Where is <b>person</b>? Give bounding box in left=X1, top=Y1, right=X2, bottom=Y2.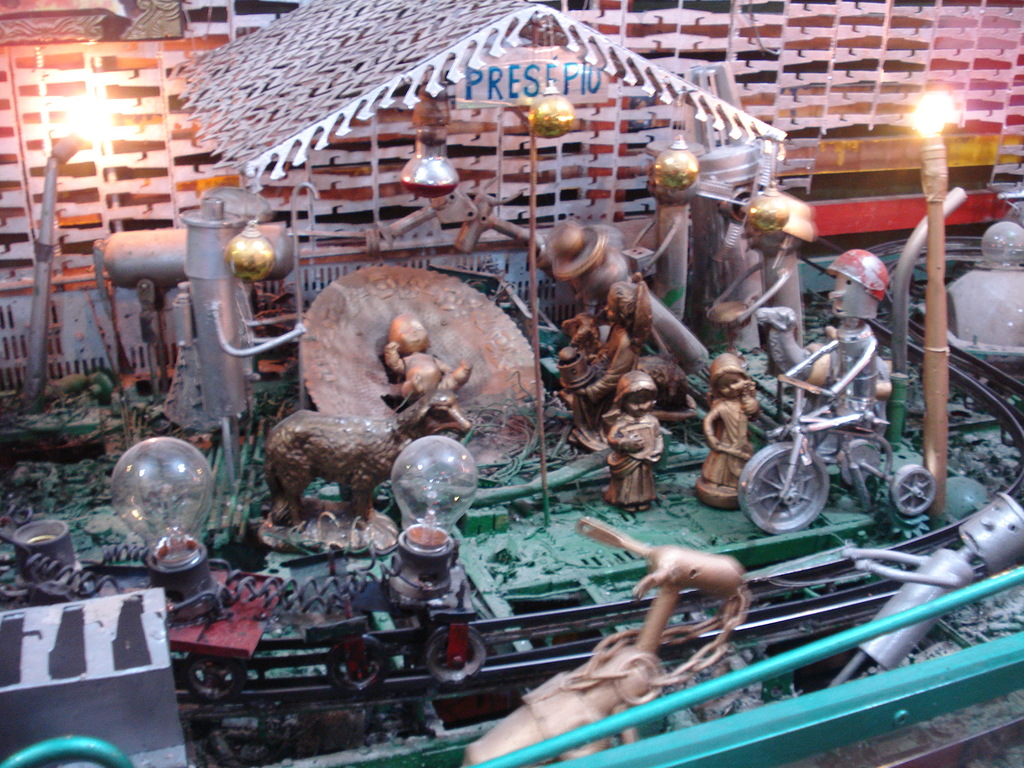
left=702, top=349, right=759, bottom=520.
